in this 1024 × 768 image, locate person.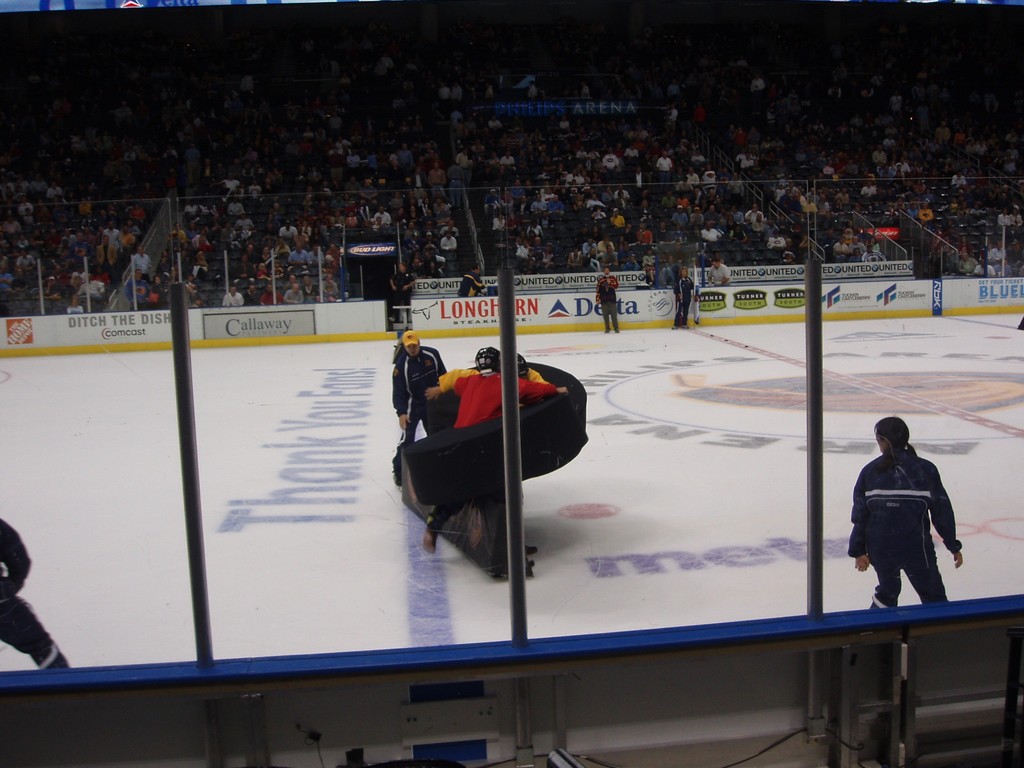
Bounding box: detection(0, 520, 67, 674).
